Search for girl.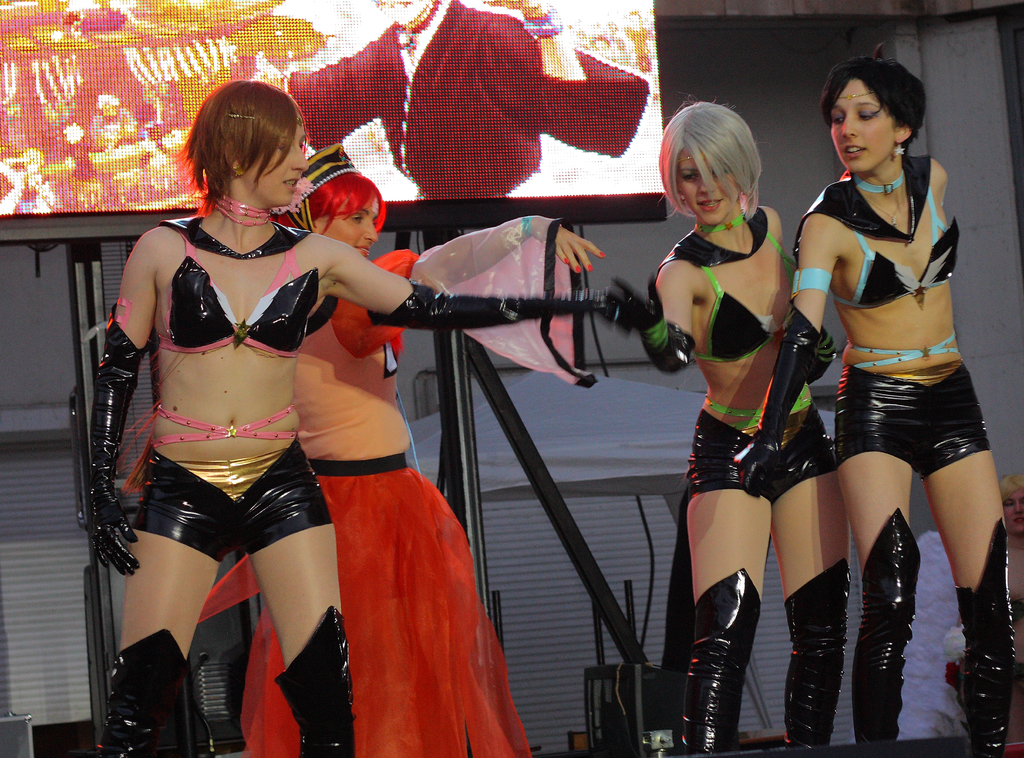
Found at 84, 81, 642, 757.
